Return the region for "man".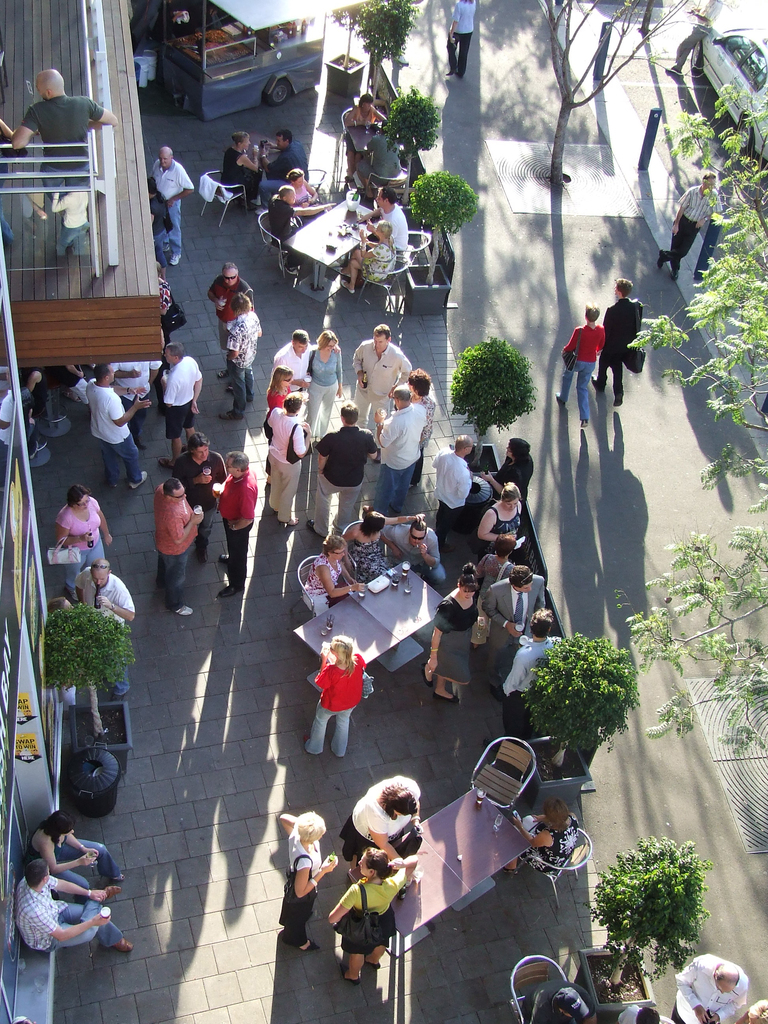
x1=15, y1=860, x2=130, y2=954.
